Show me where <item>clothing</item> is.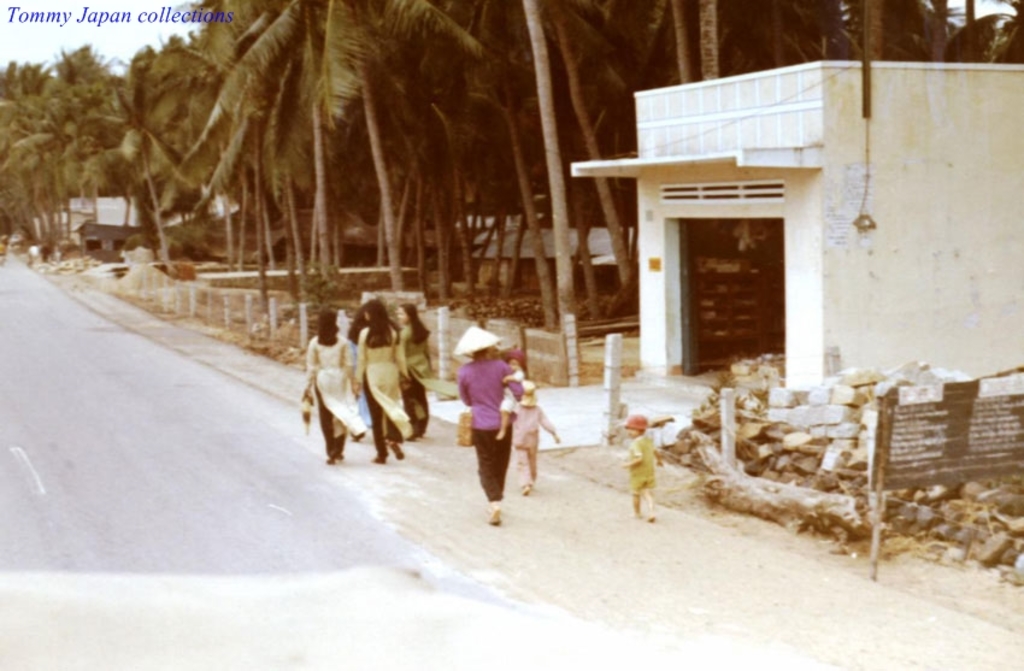
<item>clothing</item> is at box(629, 435, 658, 518).
